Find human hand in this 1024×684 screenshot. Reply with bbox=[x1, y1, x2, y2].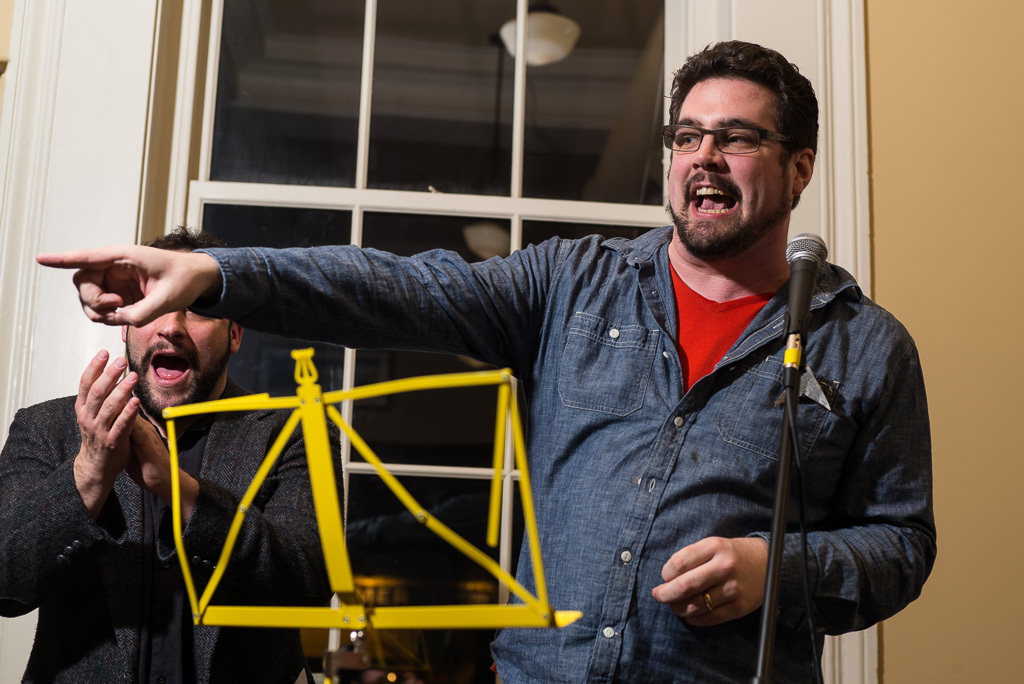
bbox=[48, 349, 158, 522].
